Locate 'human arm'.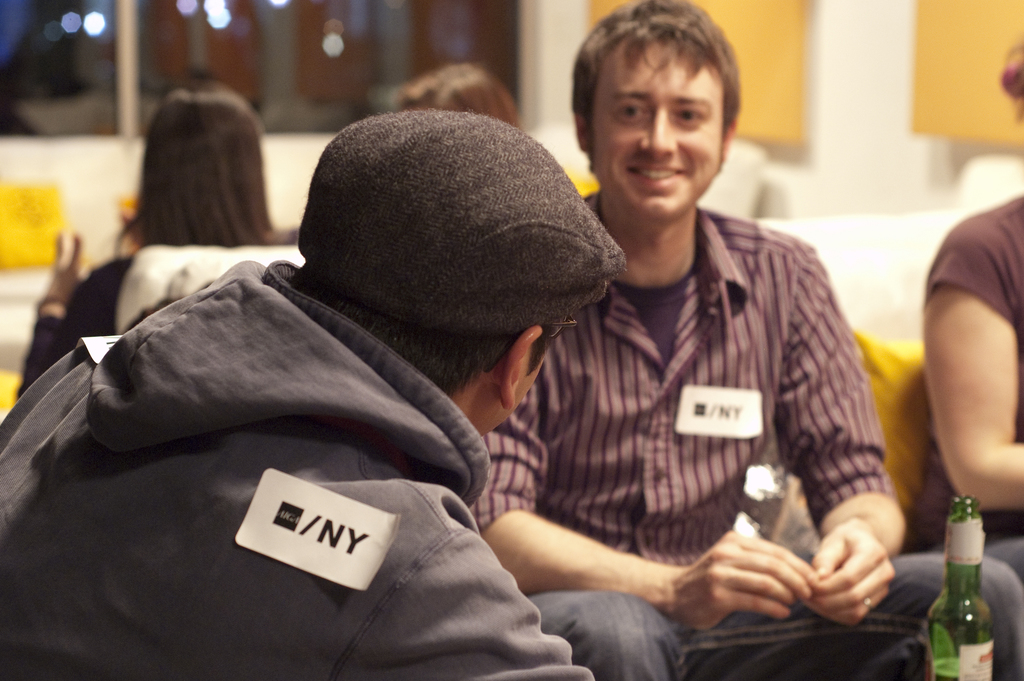
Bounding box: bbox(751, 347, 902, 610).
